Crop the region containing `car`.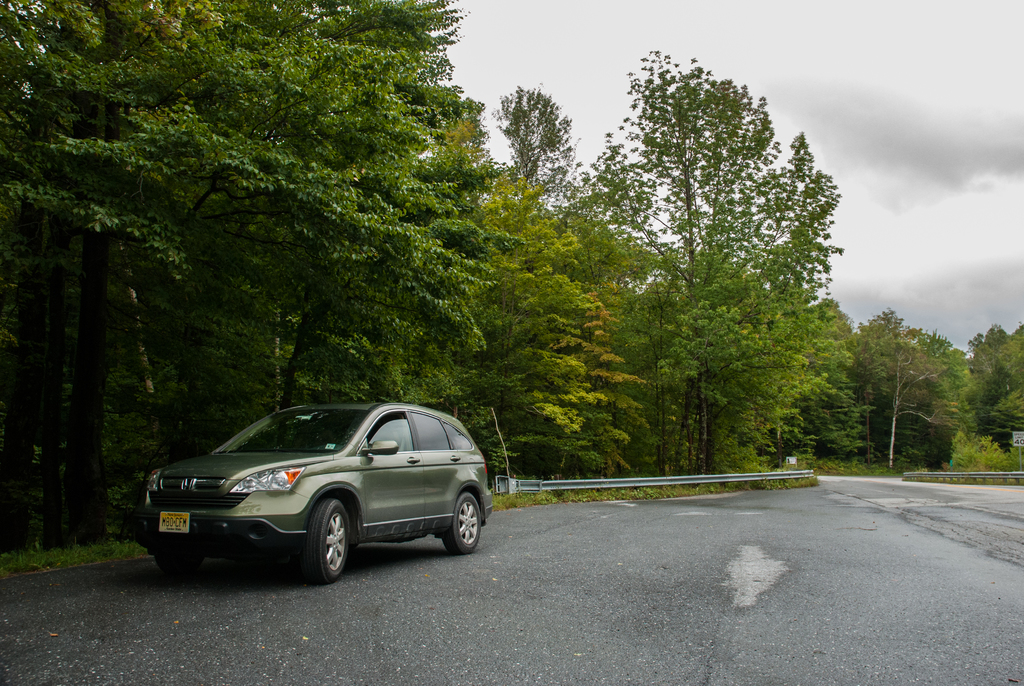
Crop region: 116,401,490,586.
